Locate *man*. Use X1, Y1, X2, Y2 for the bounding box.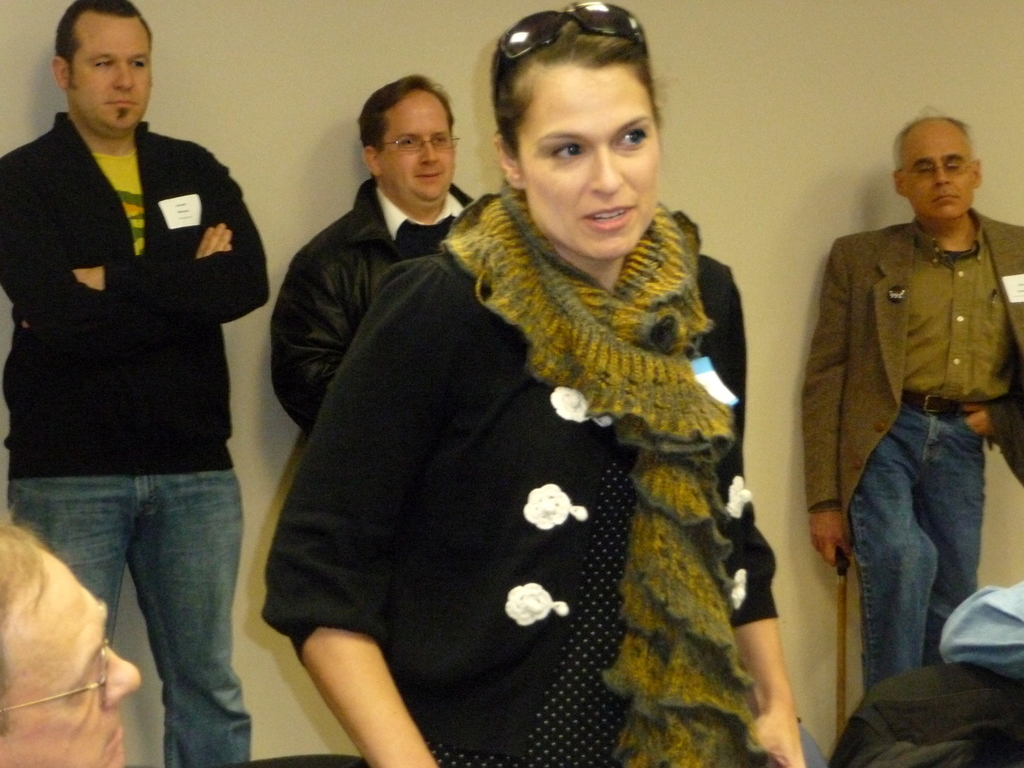
0, 511, 145, 767.
